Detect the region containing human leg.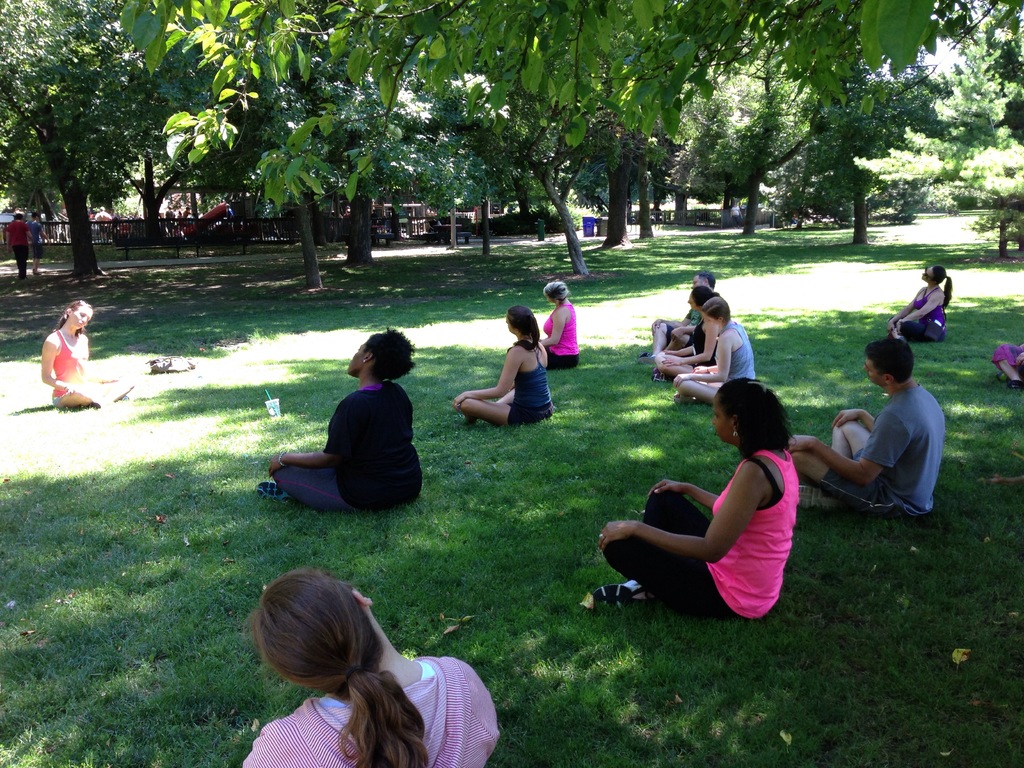
Rect(600, 528, 719, 607).
